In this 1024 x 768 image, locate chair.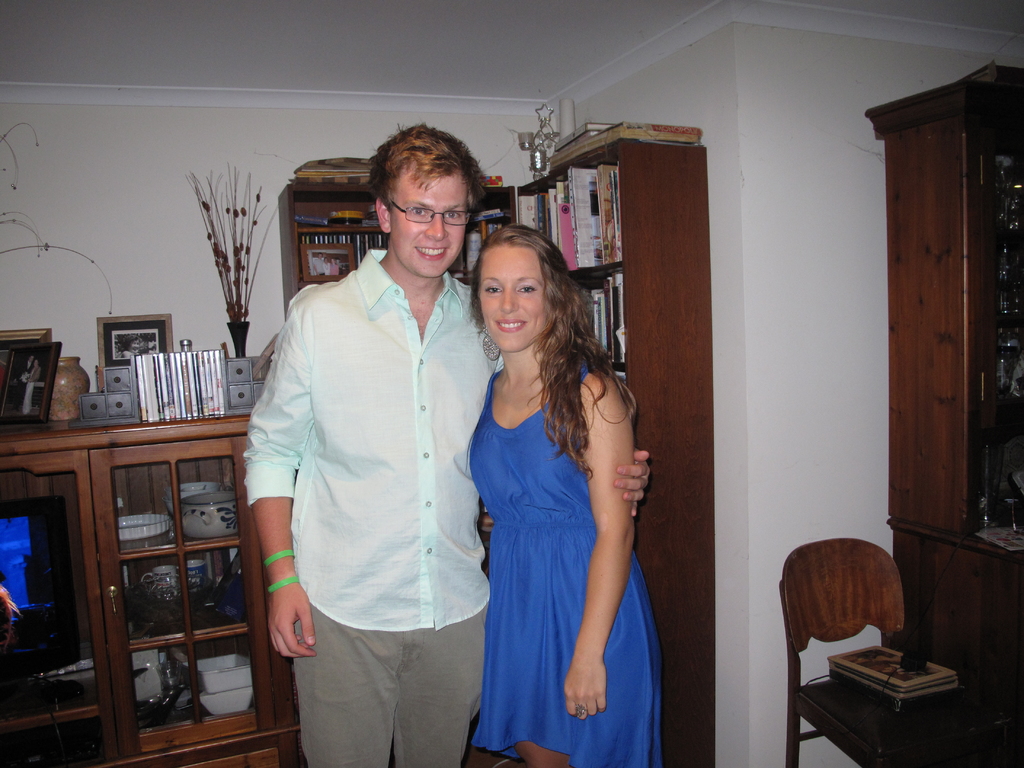
Bounding box: (776, 553, 953, 738).
